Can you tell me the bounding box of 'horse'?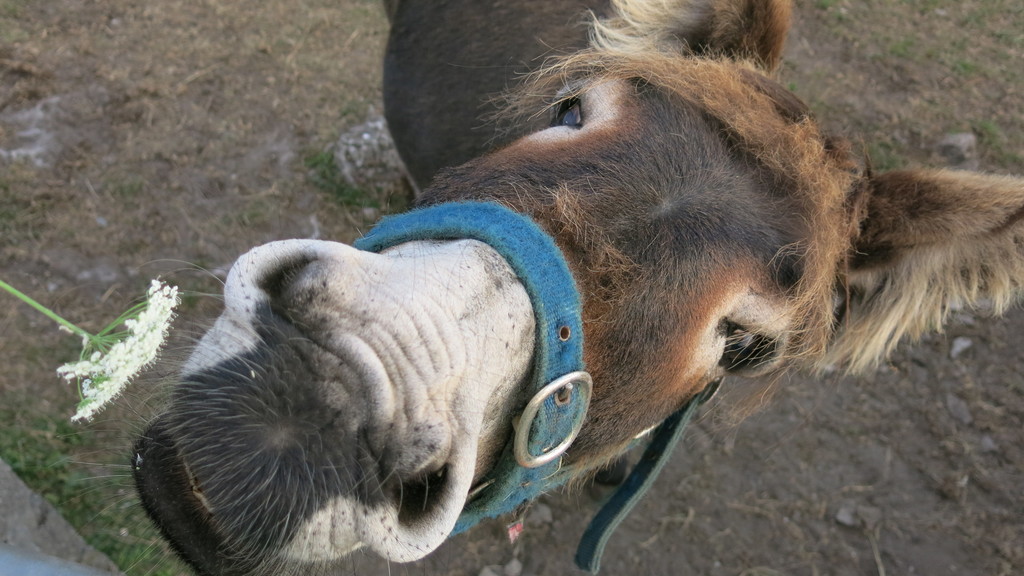
(42,0,1023,575).
